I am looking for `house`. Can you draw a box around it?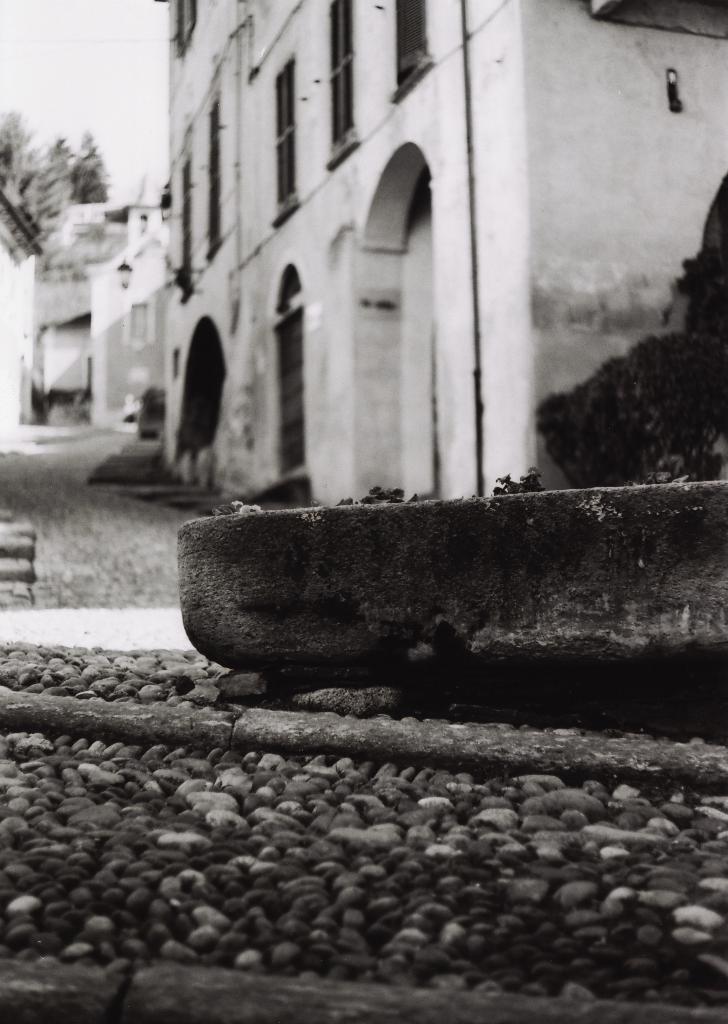
Sure, the bounding box is box(0, 206, 188, 424).
